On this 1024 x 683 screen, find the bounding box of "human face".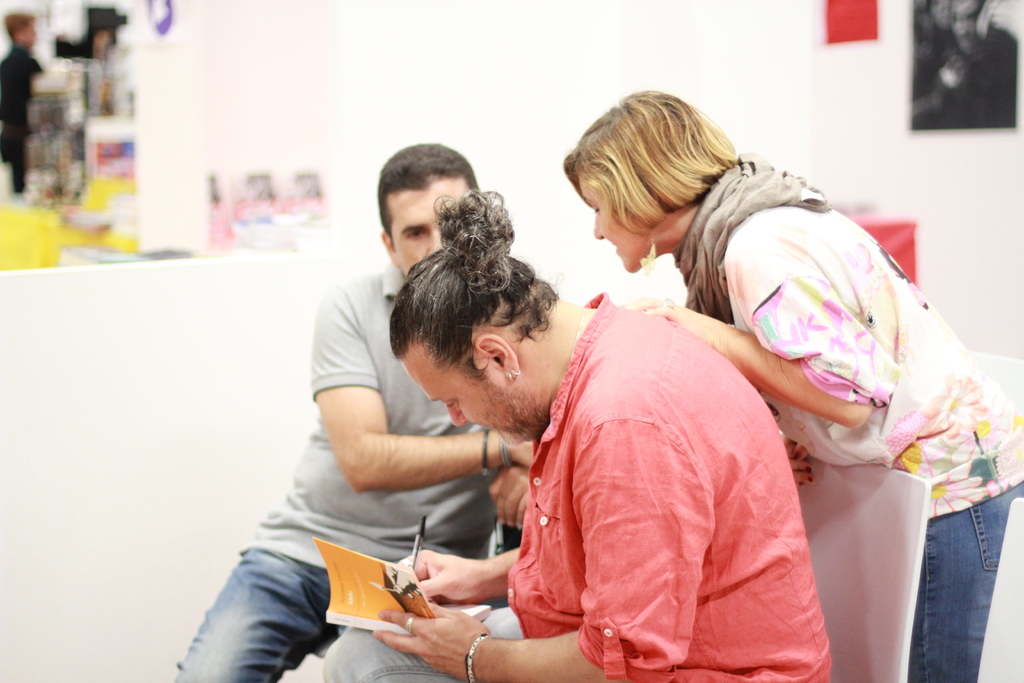
Bounding box: locate(572, 177, 652, 273).
